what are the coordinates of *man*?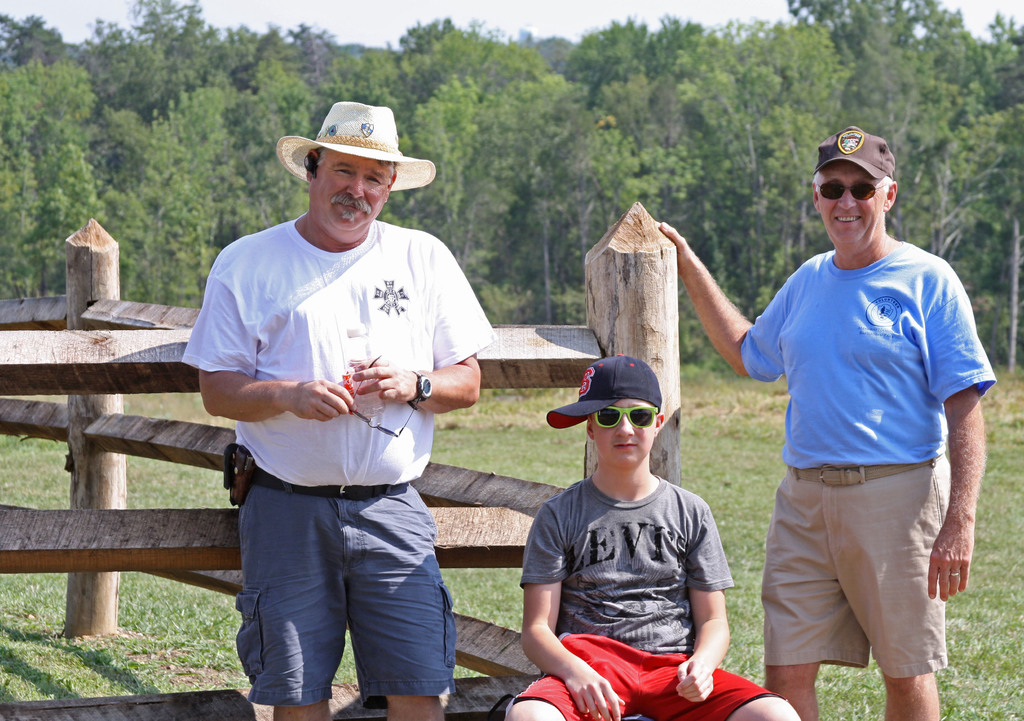
(650, 125, 1000, 720).
